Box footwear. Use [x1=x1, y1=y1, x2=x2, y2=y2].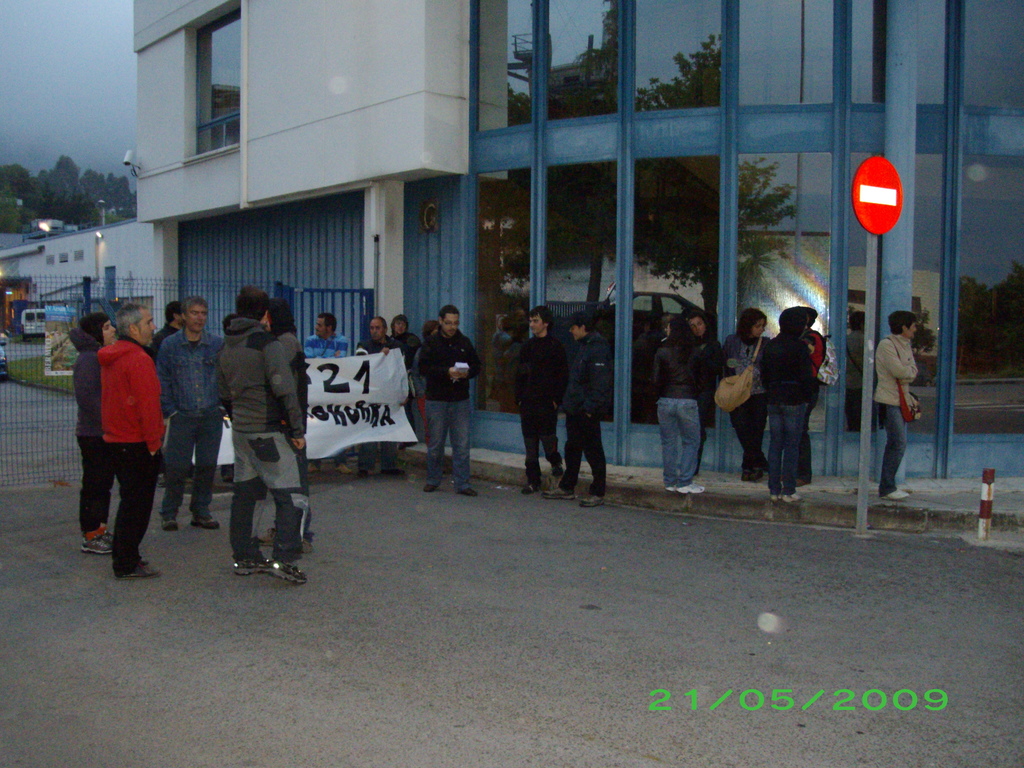
[x1=233, y1=549, x2=271, y2=576].
